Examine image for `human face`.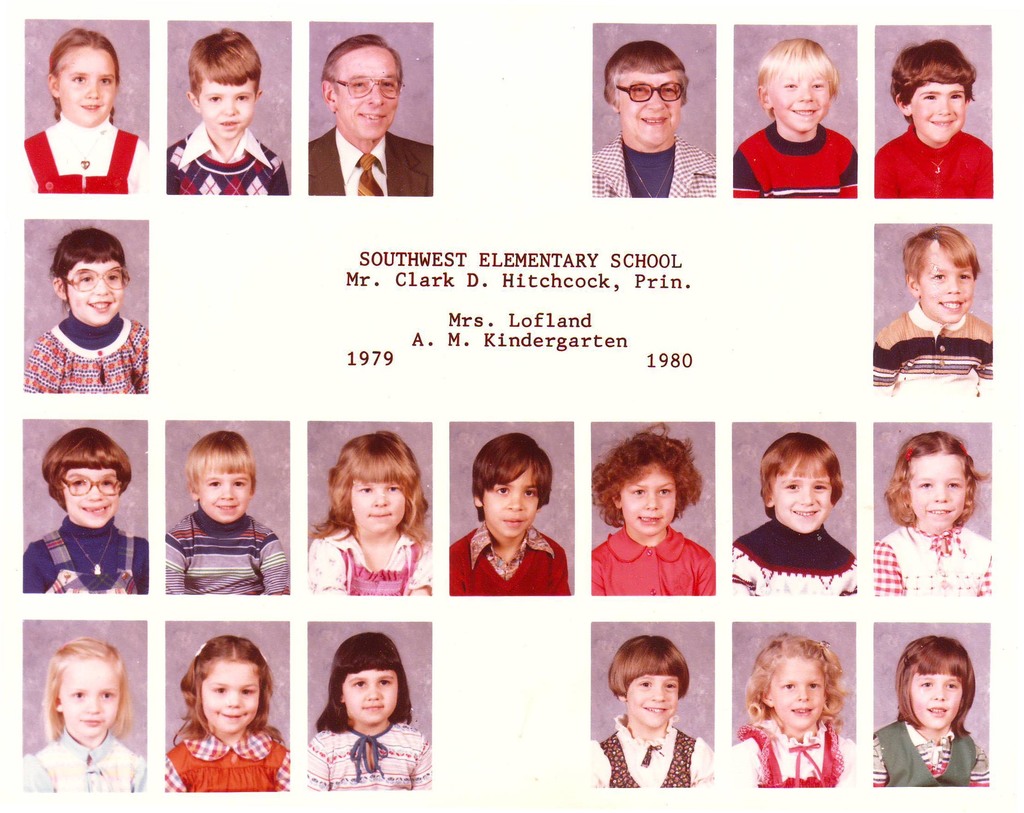
Examination result: {"left": 767, "top": 660, "right": 823, "bottom": 740}.
